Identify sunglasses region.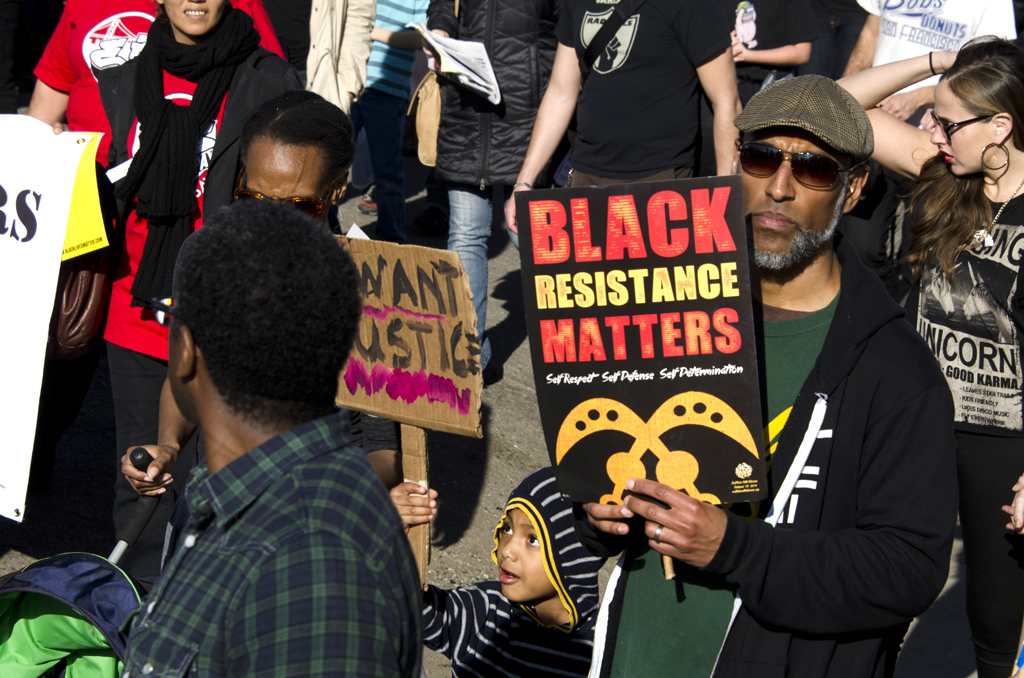
Region: [236,174,348,223].
